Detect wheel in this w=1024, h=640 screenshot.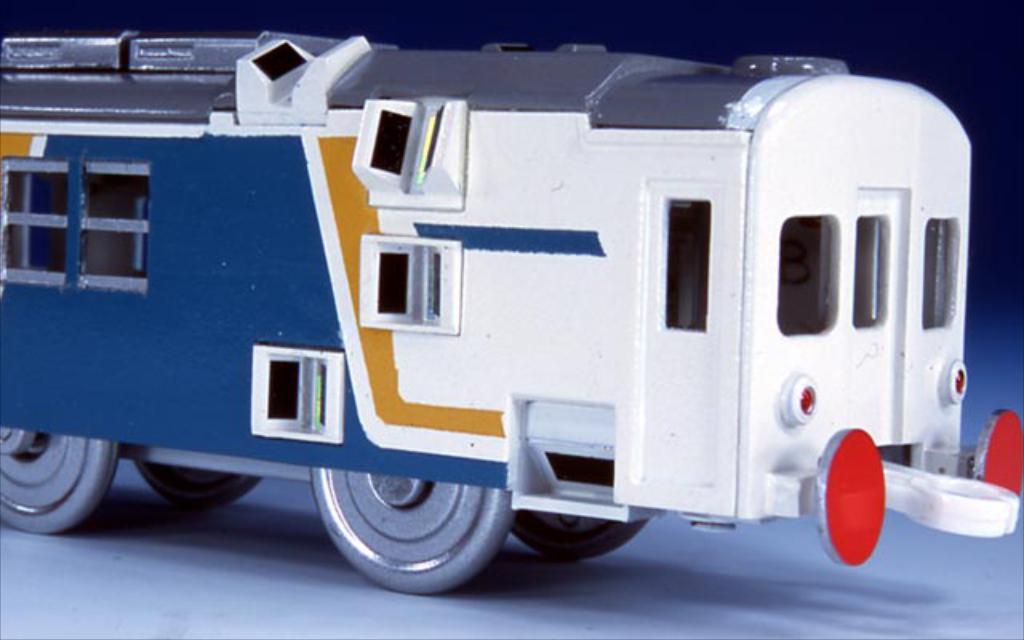
Detection: locate(510, 515, 643, 562).
